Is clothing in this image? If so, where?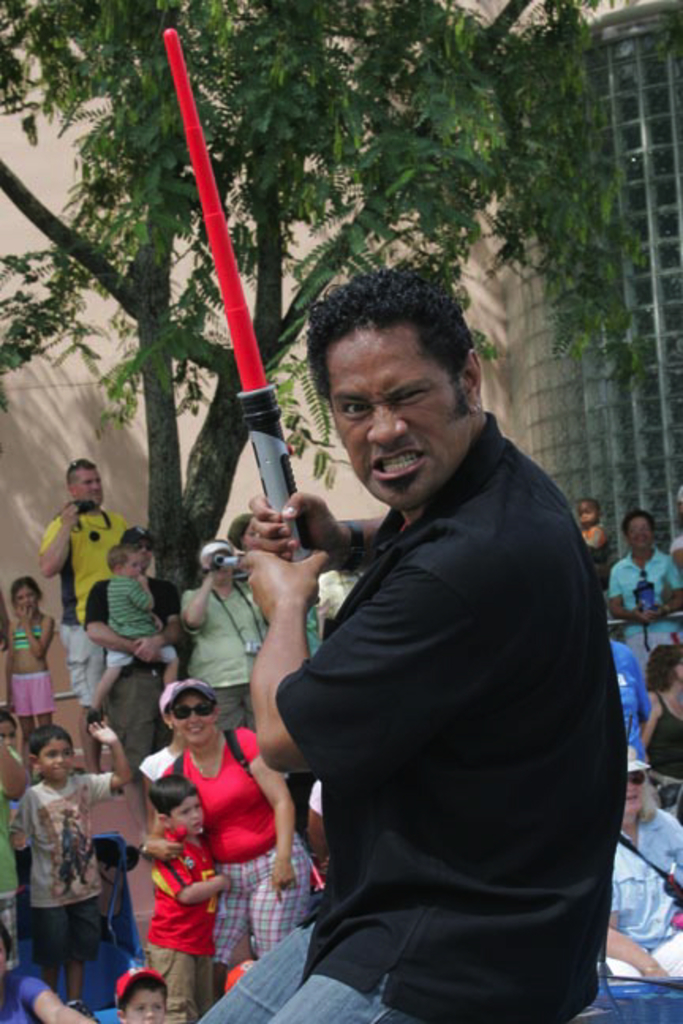
Yes, at [left=604, top=803, right=681, bottom=980].
